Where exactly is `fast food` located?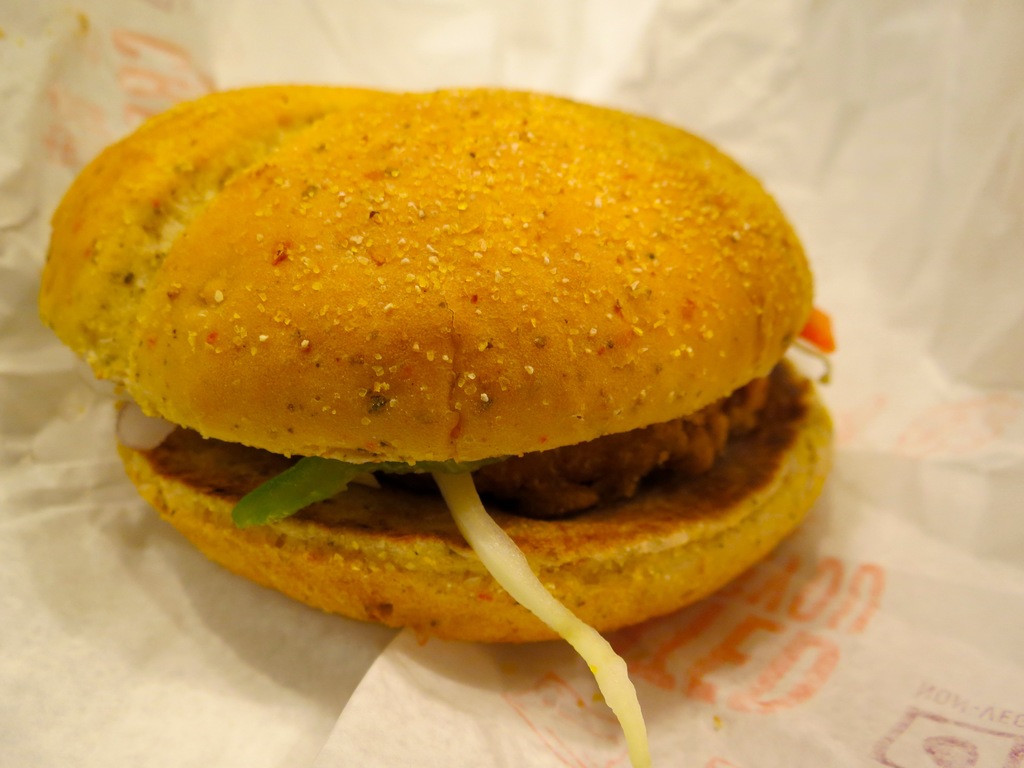
Its bounding box is {"left": 63, "top": 60, "right": 882, "bottom": 684}.
